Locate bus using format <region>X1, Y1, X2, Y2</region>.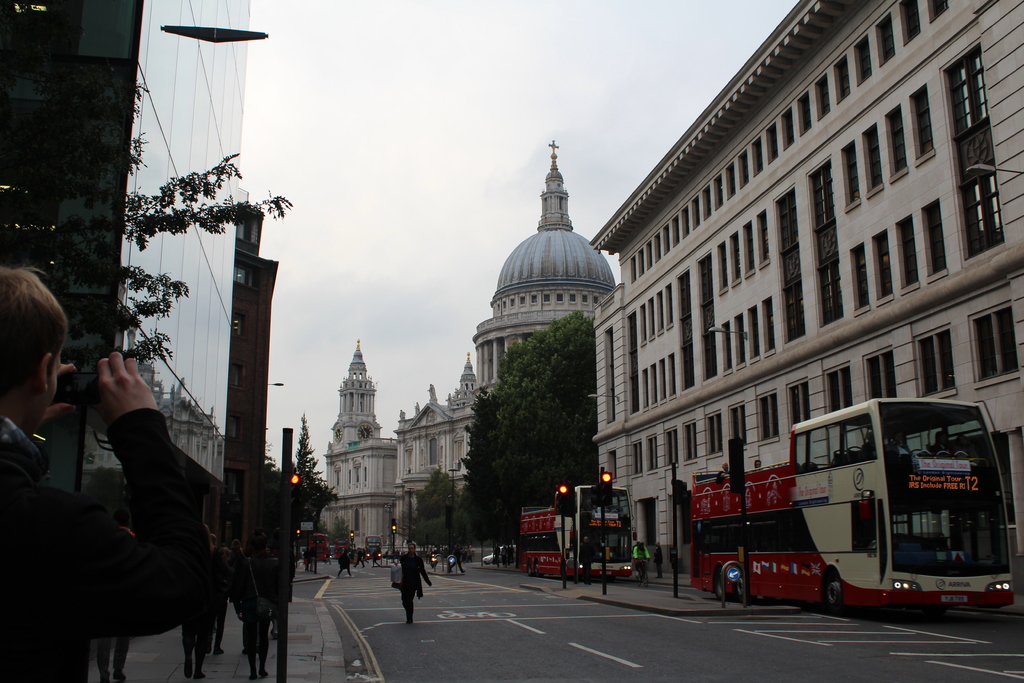
<region>688, 398, 1018, 620</region>.
